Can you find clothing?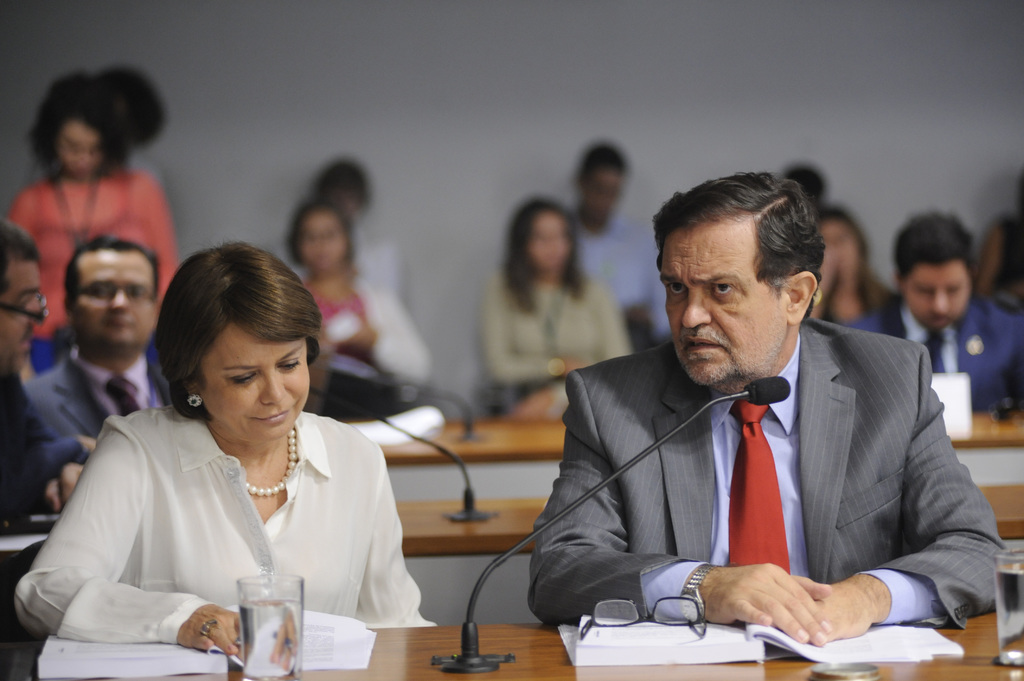
Yes, bounding box: box=[843, 307, 1023, 423].
